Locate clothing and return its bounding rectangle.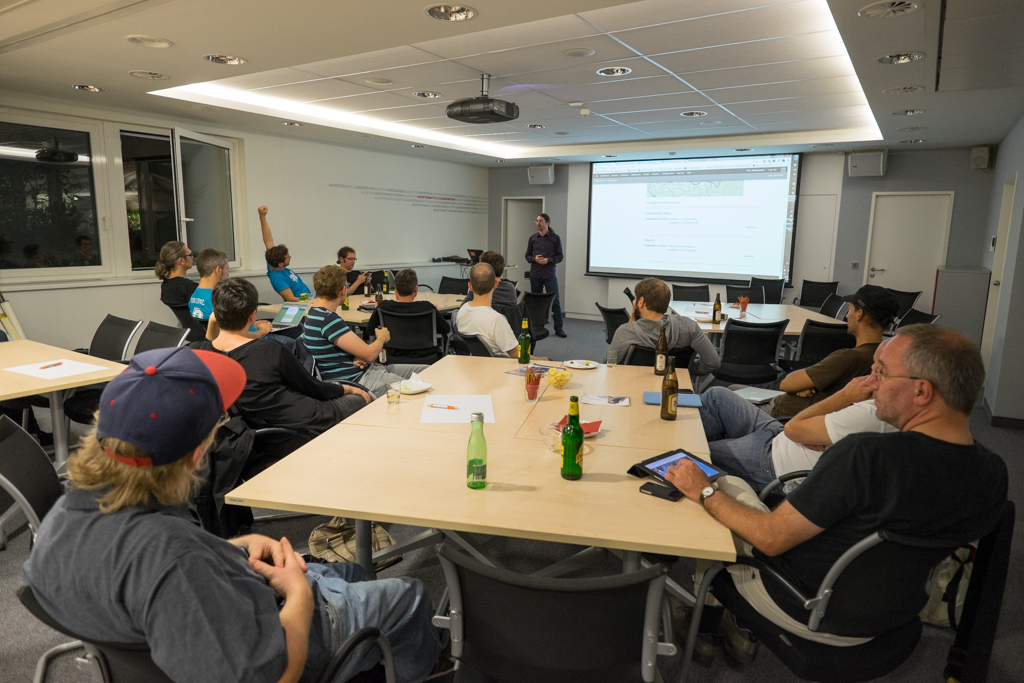
bbox(162, 275, 205, 320).
